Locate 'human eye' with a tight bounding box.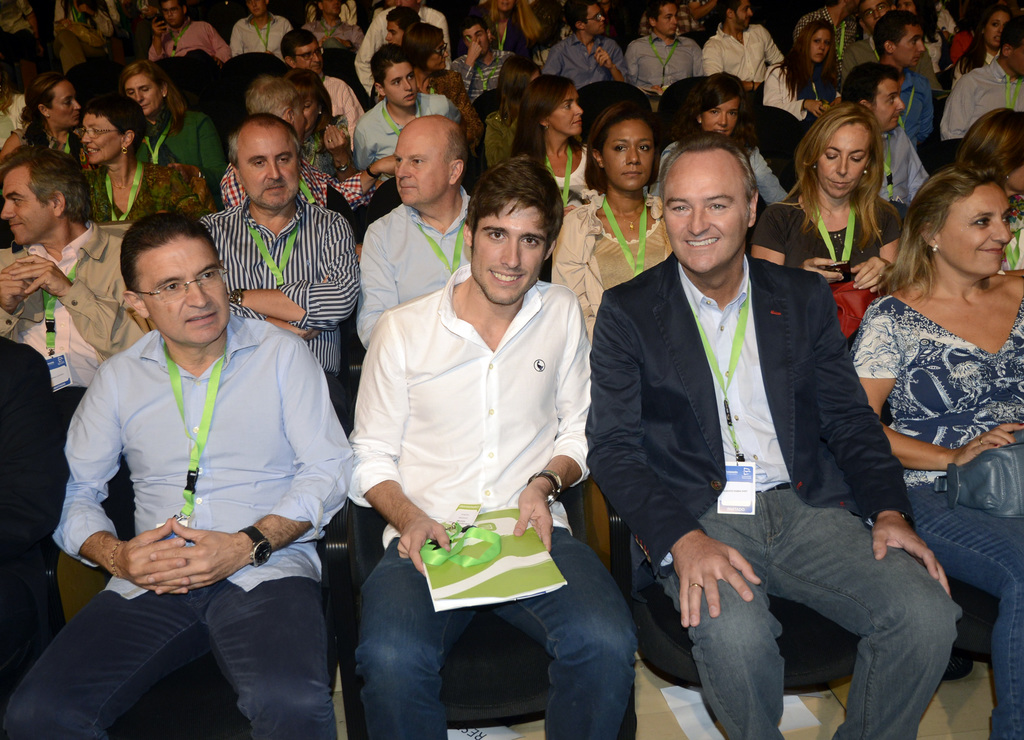
<bbox>639, 141, 651, 154</bbox>.
